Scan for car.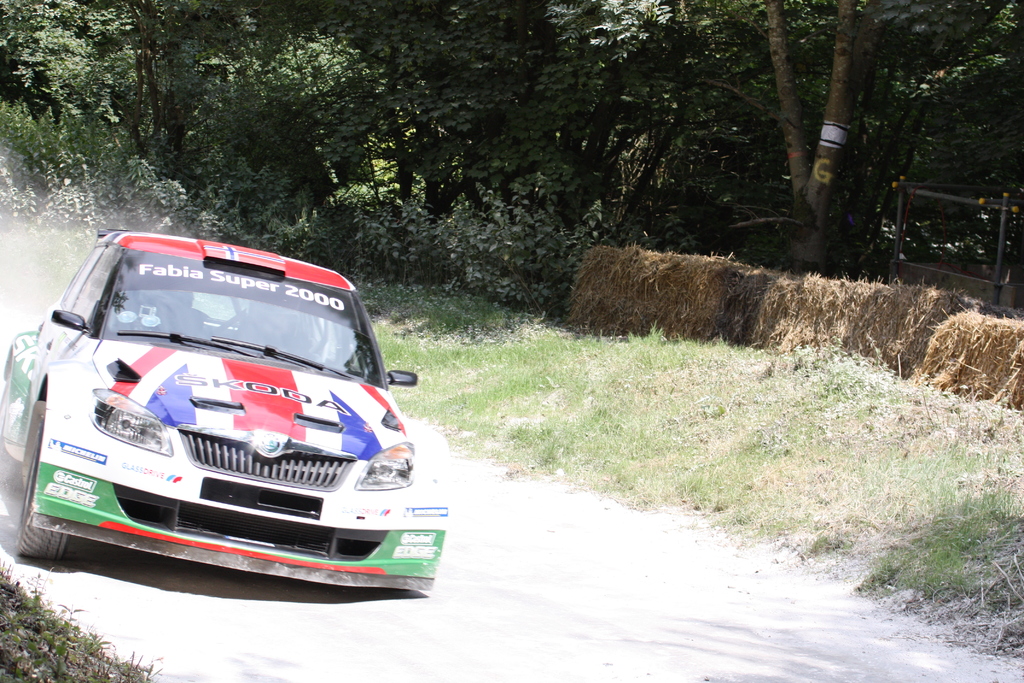
Scan result: left=4, top=231, right=451, bottom=597.
